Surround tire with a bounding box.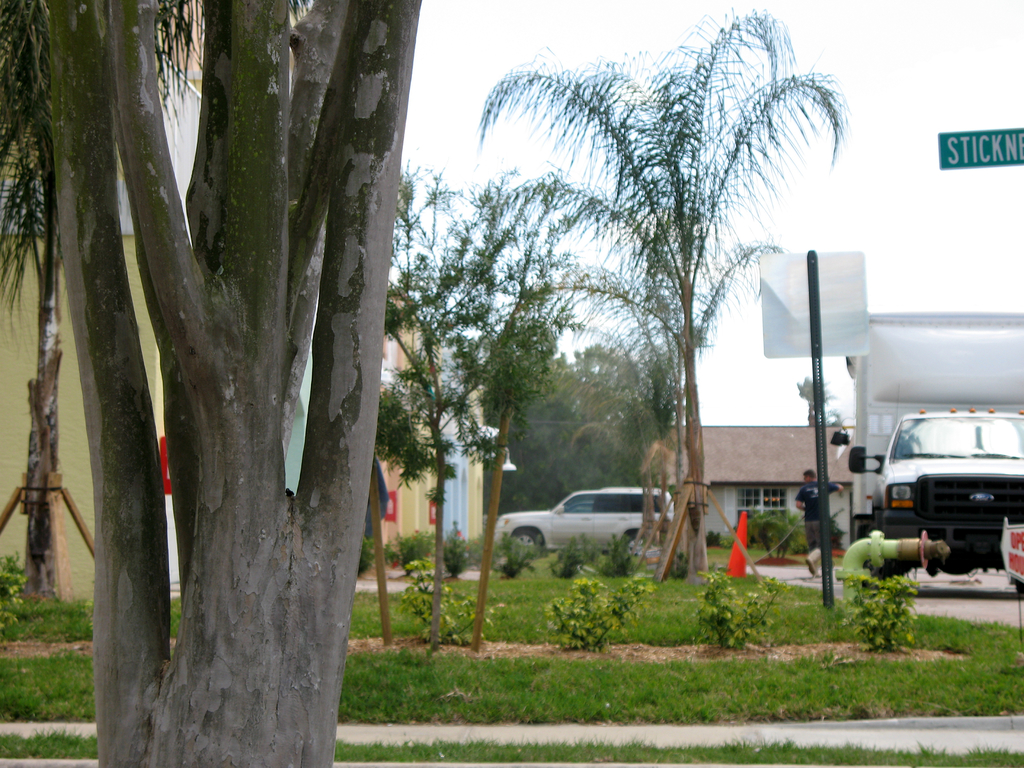
[x1=625, y1=534, x2=646, y2=558].
